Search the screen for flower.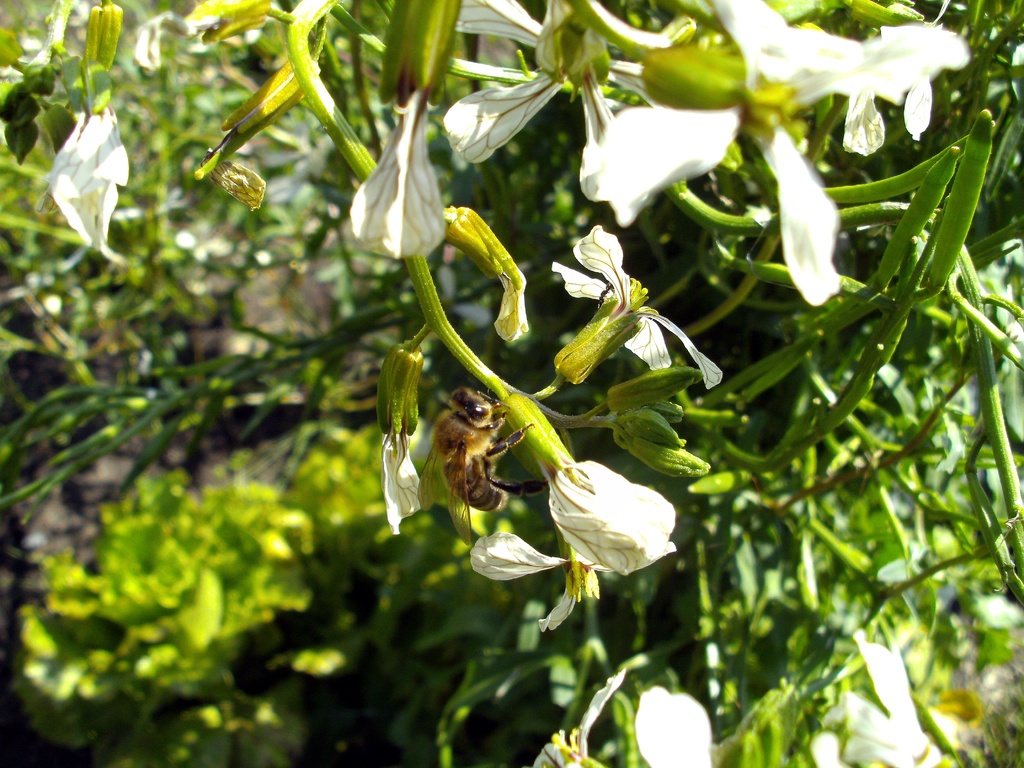
Found at left=376, top=339, right=431, bottom=532.
